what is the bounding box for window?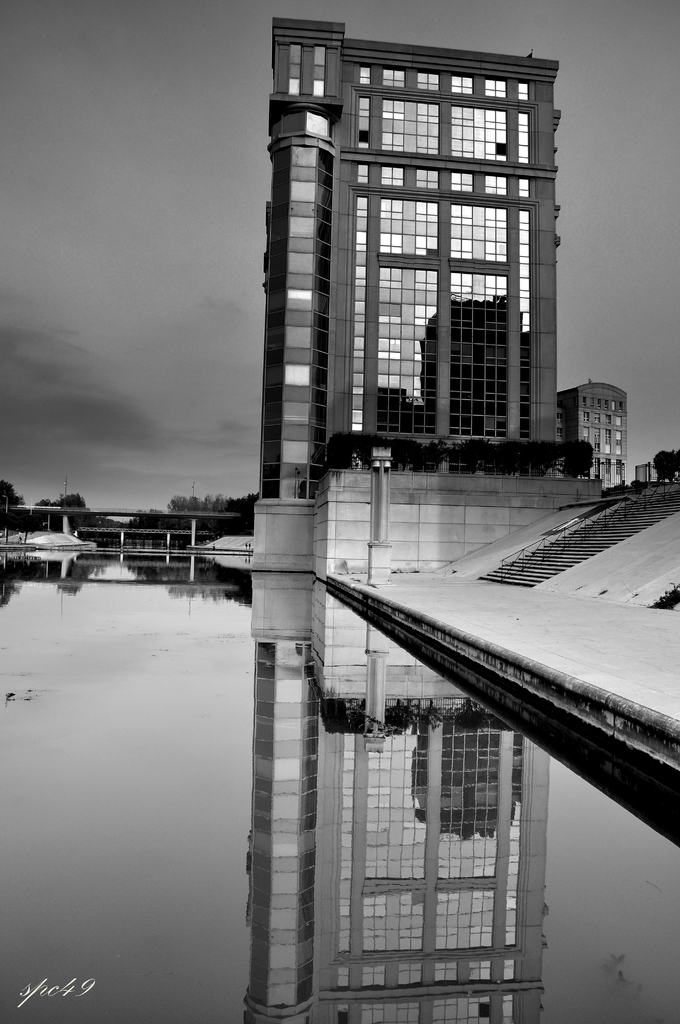
BBox(520, 111, 530, 162).
